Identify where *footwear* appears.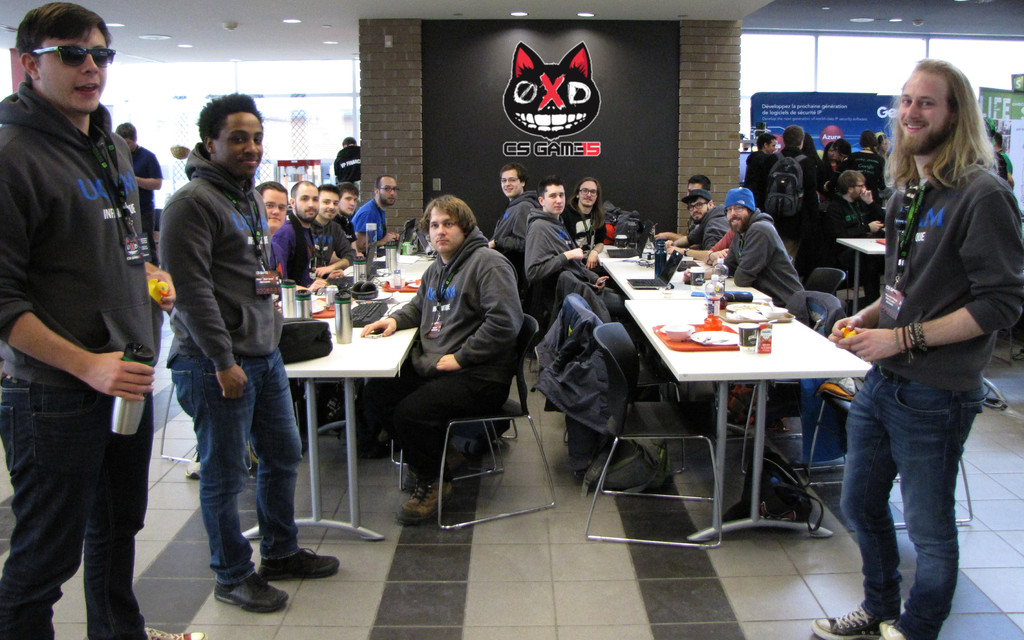
Appears at select_region(182, 448, 204, 480).
